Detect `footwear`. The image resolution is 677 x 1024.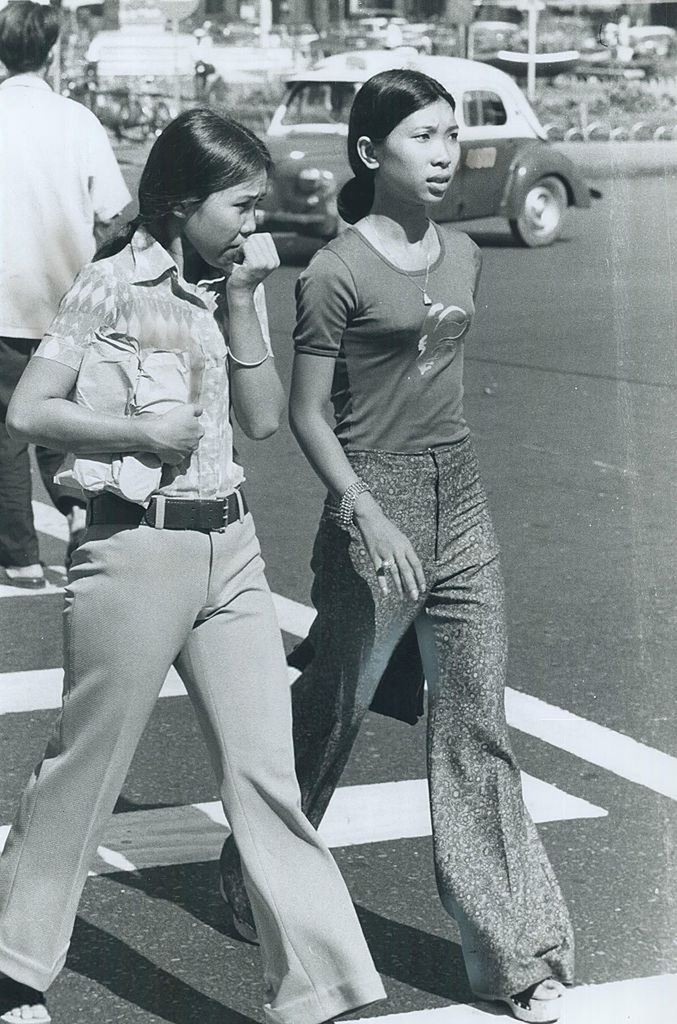
rect(0, 564, 55, 589).
